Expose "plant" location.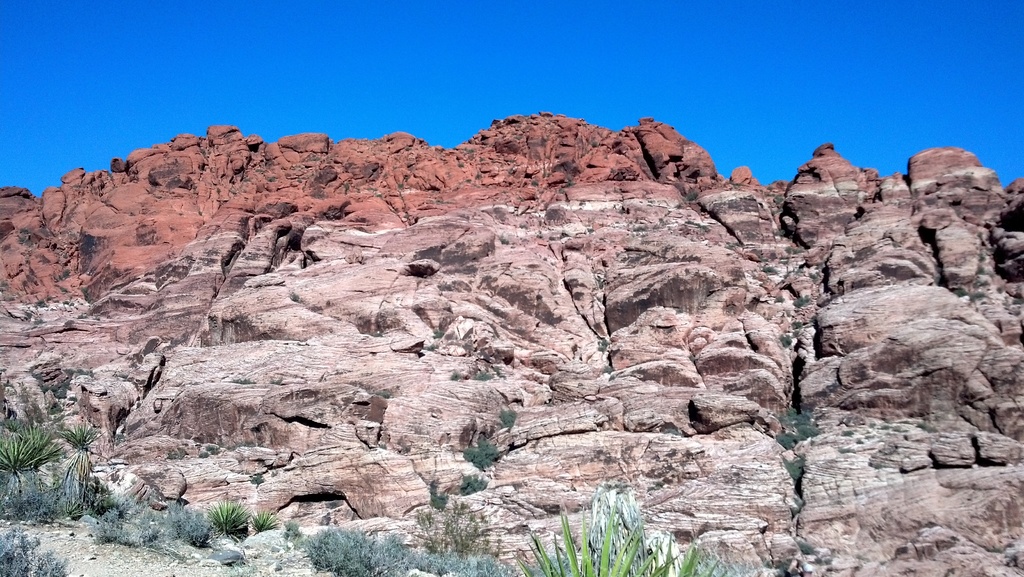
Exposed at (472, 170, 482, 180).
